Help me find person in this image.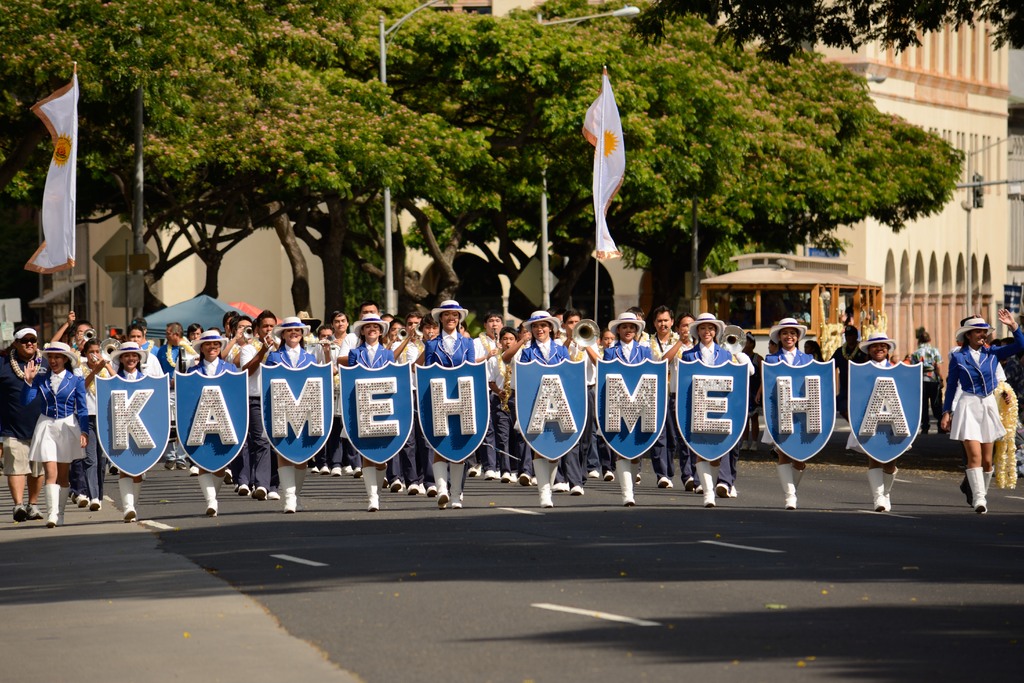
Found it: region(905, 324, 938, 438).
